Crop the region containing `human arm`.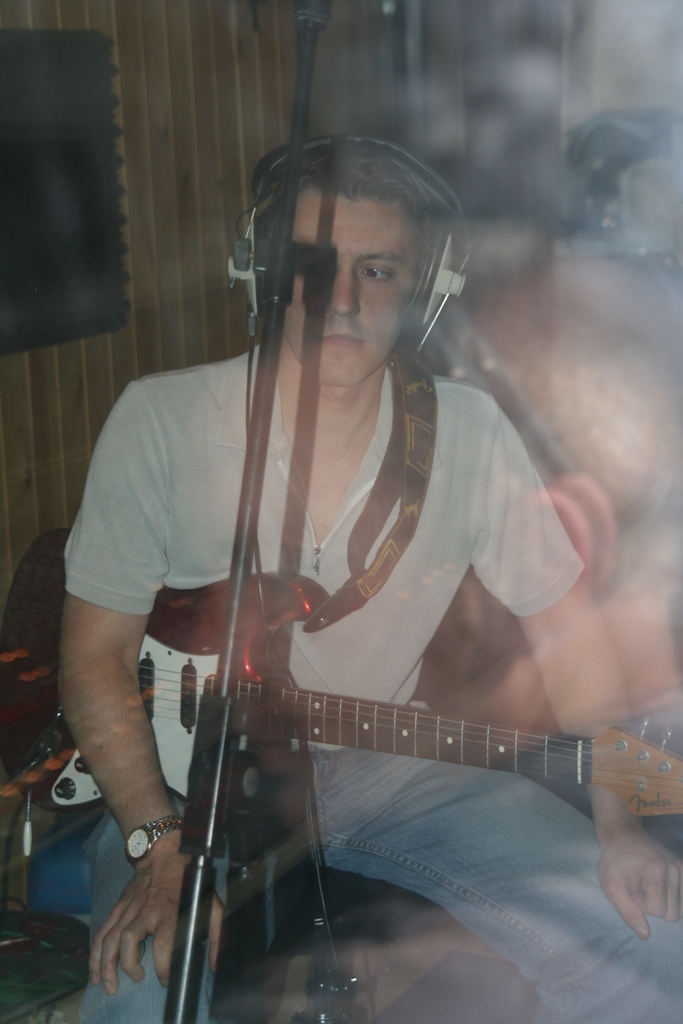
Crop region: <bbox>491, 387, 682, 938</bbox>.
